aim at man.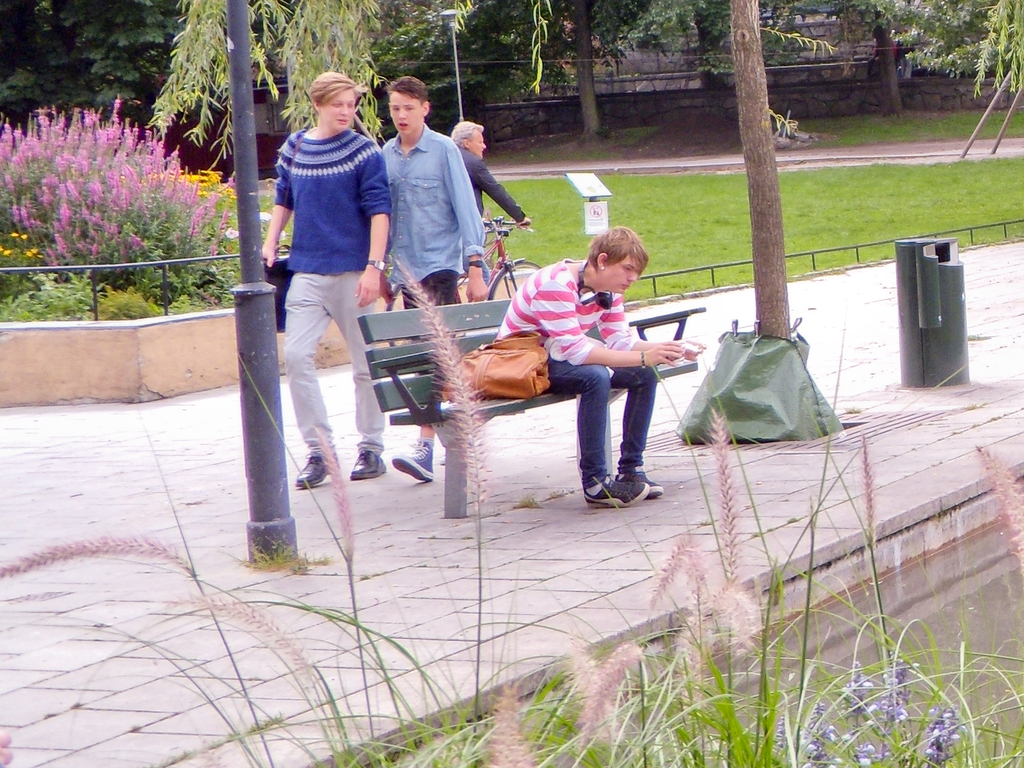
Aimed at box=[484, 237, 685, 501].
